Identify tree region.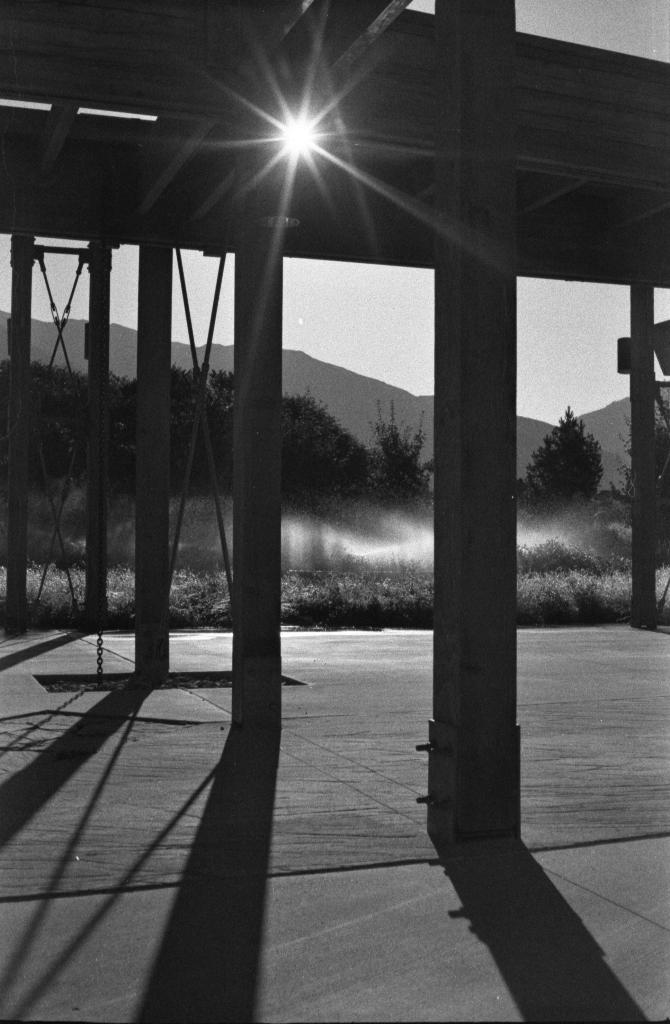
Region: <bbox>540, 397, 621, 511</bbox>.
